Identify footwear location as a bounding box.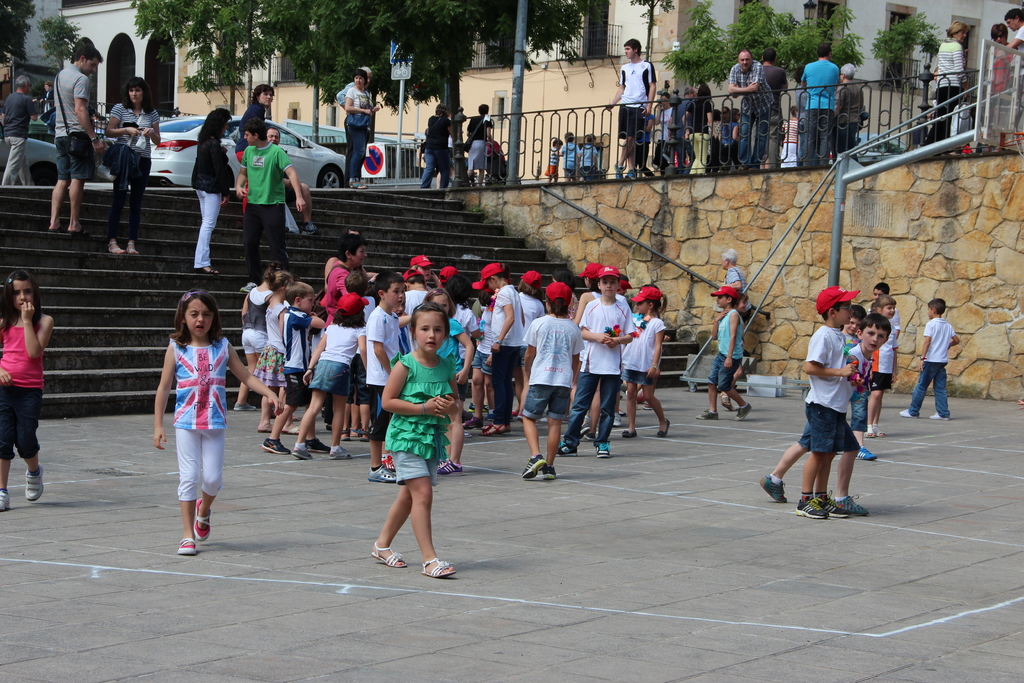
detection(579, 425, 589, 438).
